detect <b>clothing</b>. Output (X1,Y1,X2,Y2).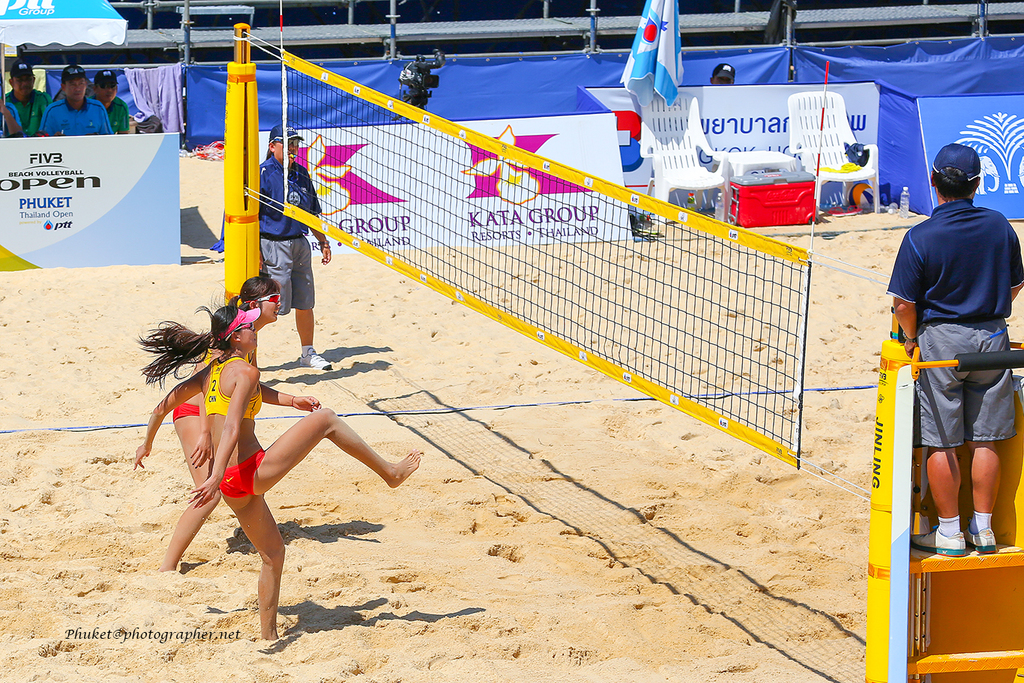
(165,310,261,444).
